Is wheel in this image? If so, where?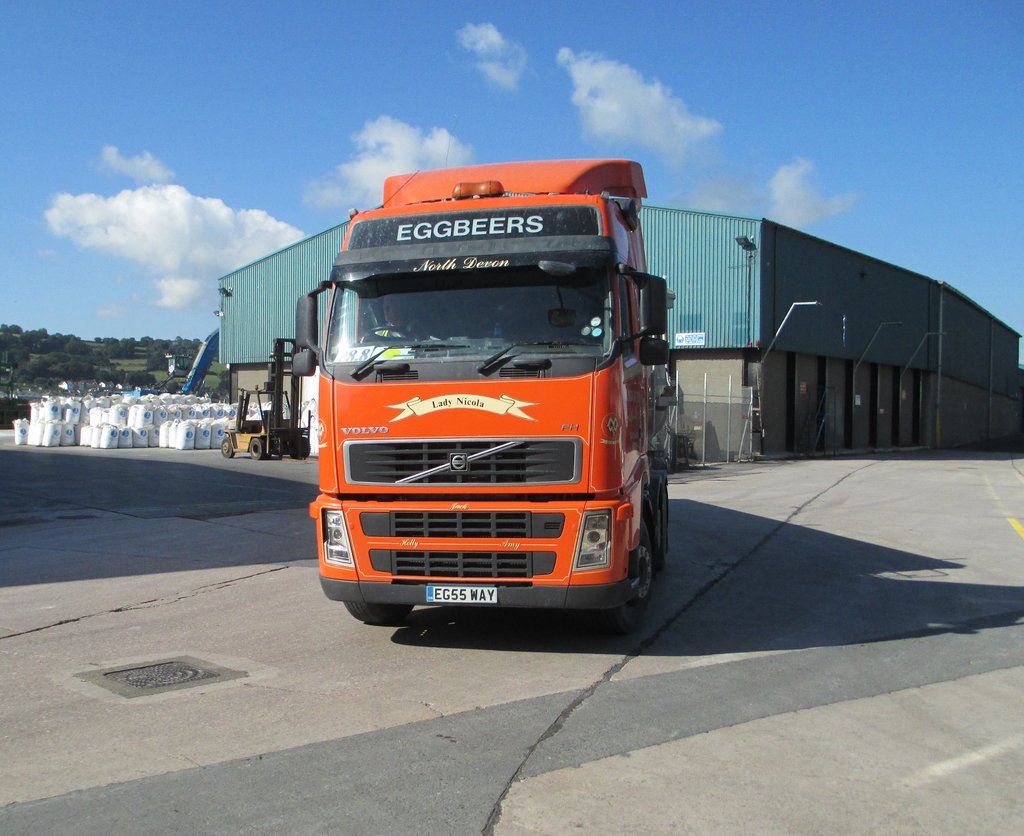
Yes, at {"left": 643, "top": 483, "right": 667, "bottom": 572}.
